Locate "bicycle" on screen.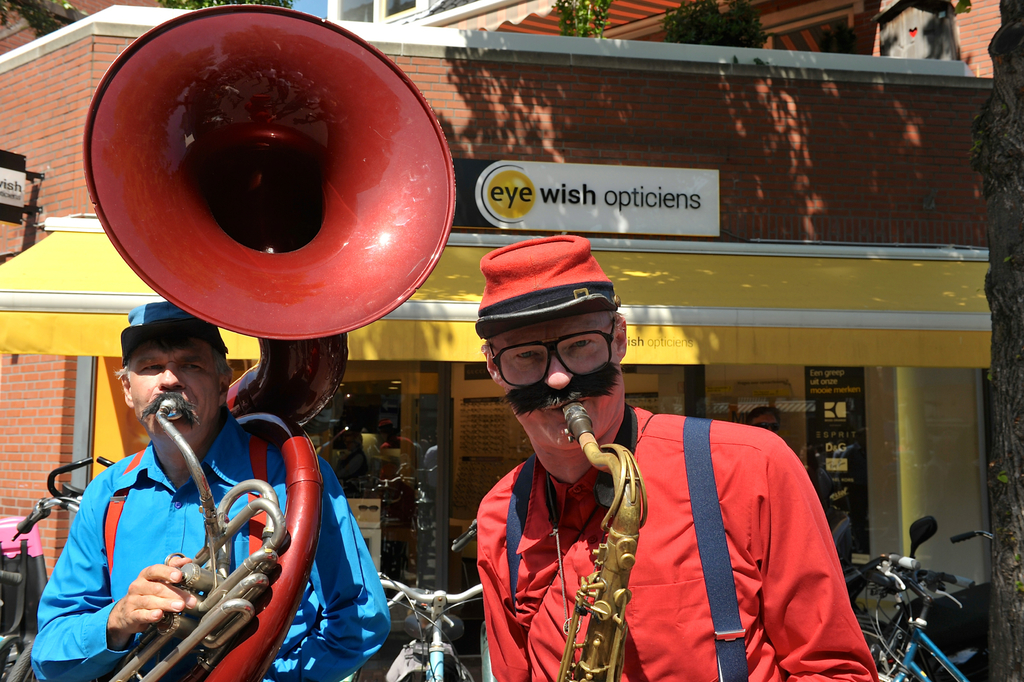
On screen at region(7, 460, 116, 681).
